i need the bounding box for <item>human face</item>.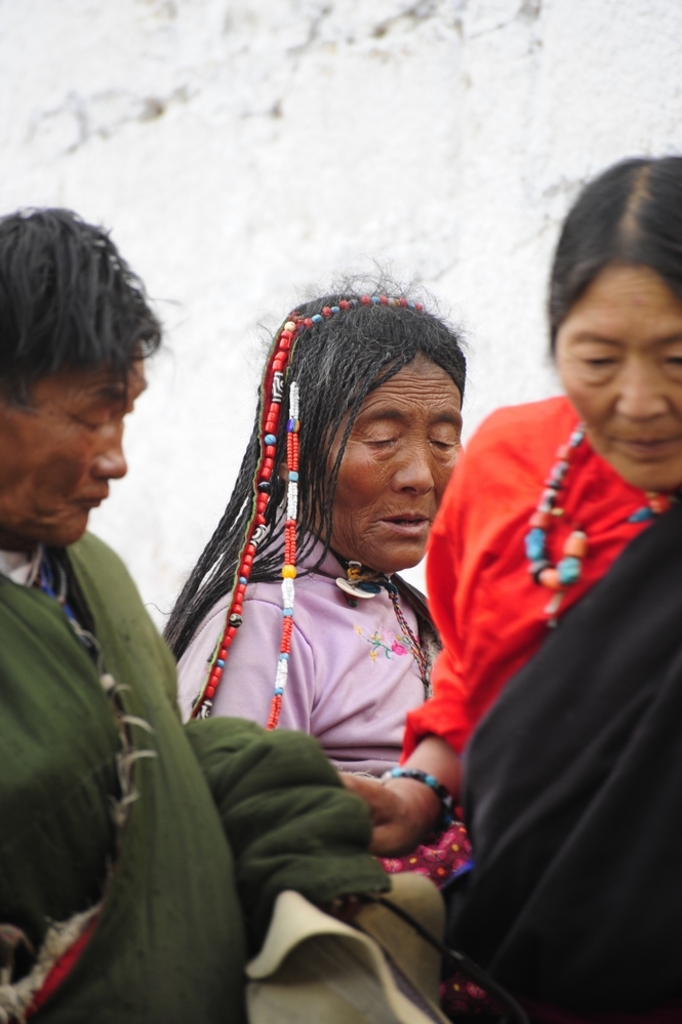
Here it is: [x1=309, y1=344, x2=462, y2=573].
